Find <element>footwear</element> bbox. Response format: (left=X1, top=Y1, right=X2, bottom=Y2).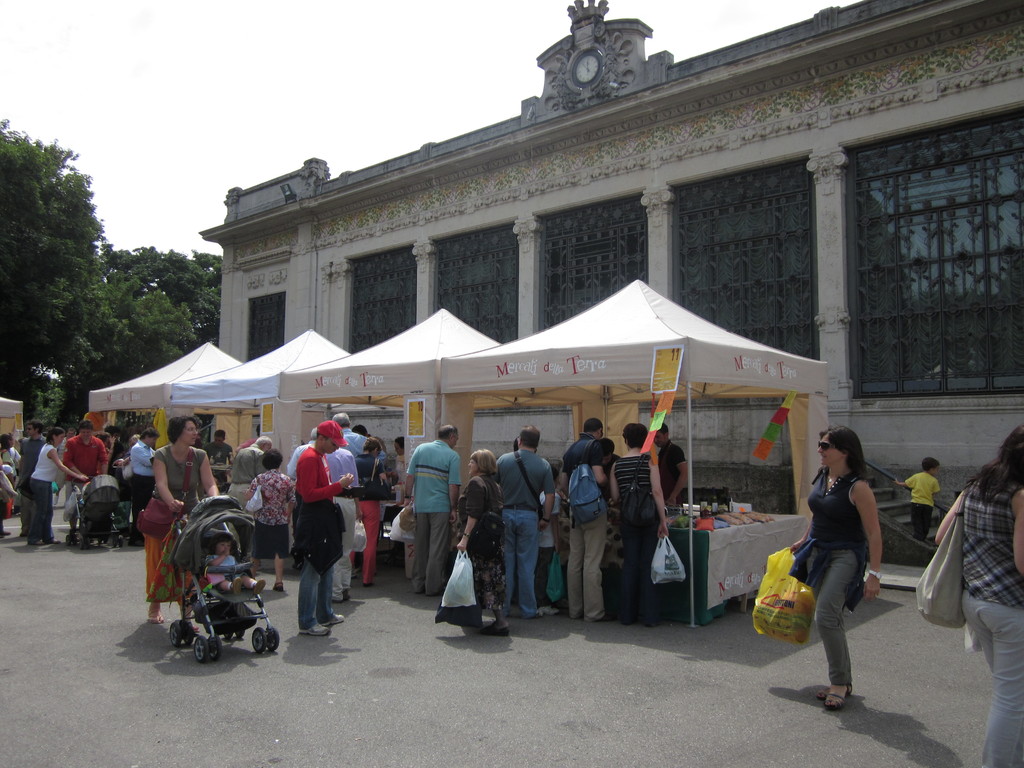
(left=4, top=531, right=13, bottom=538).
